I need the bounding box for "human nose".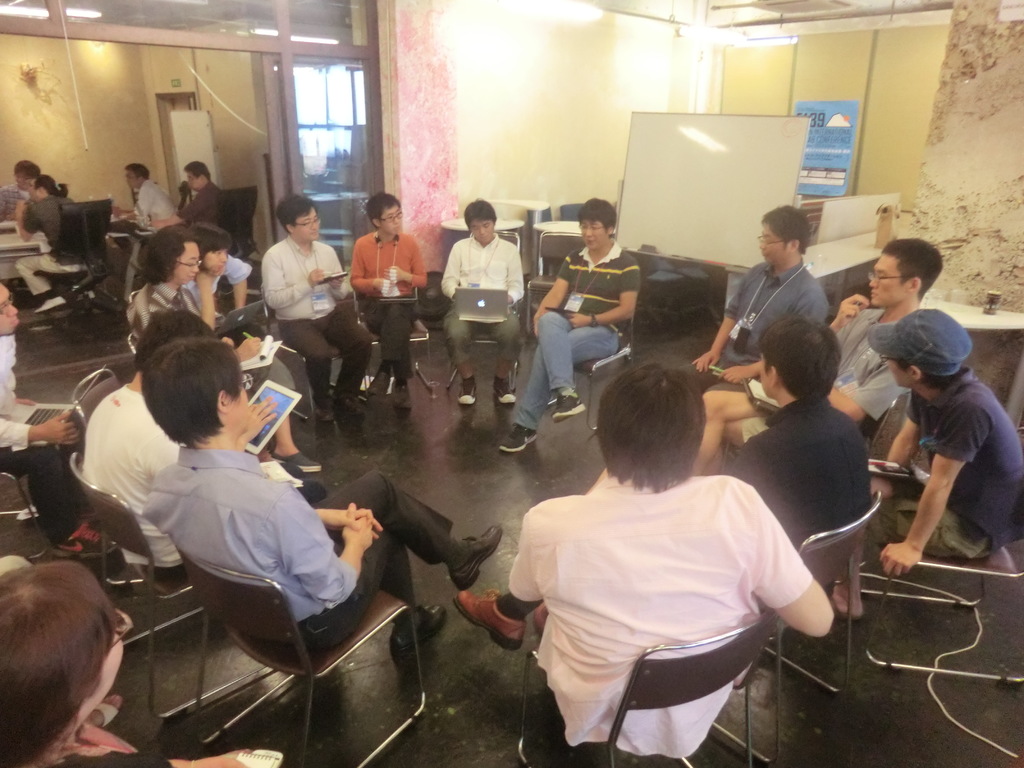
Here it is: [left=391, top=214, right=397, bottom=224].
